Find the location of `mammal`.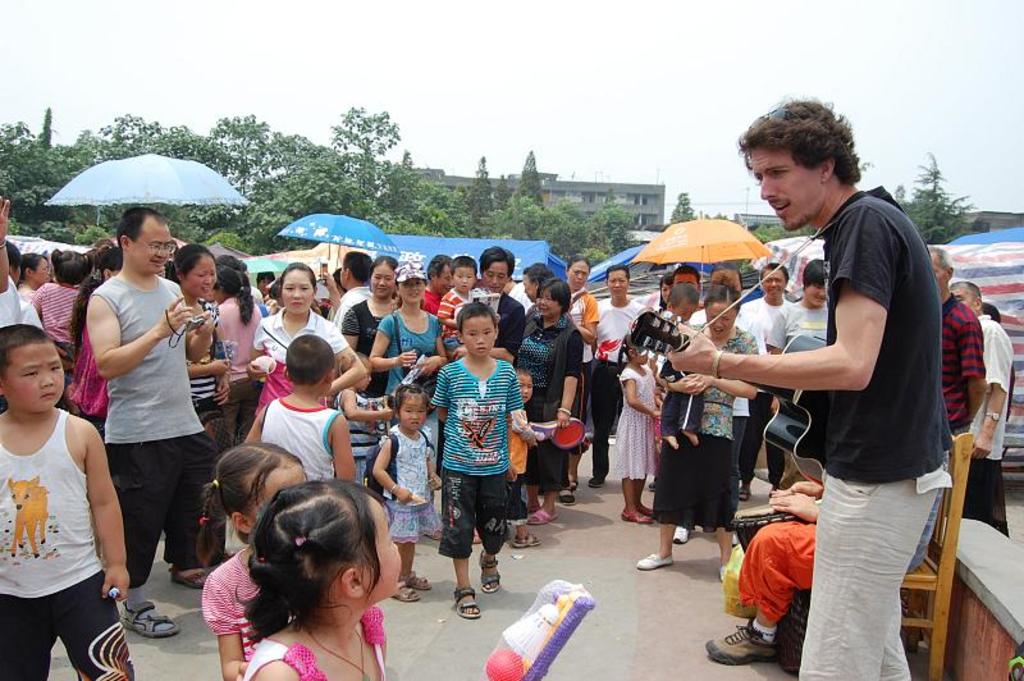
Location: bbox(768, 257, 828, 355).
